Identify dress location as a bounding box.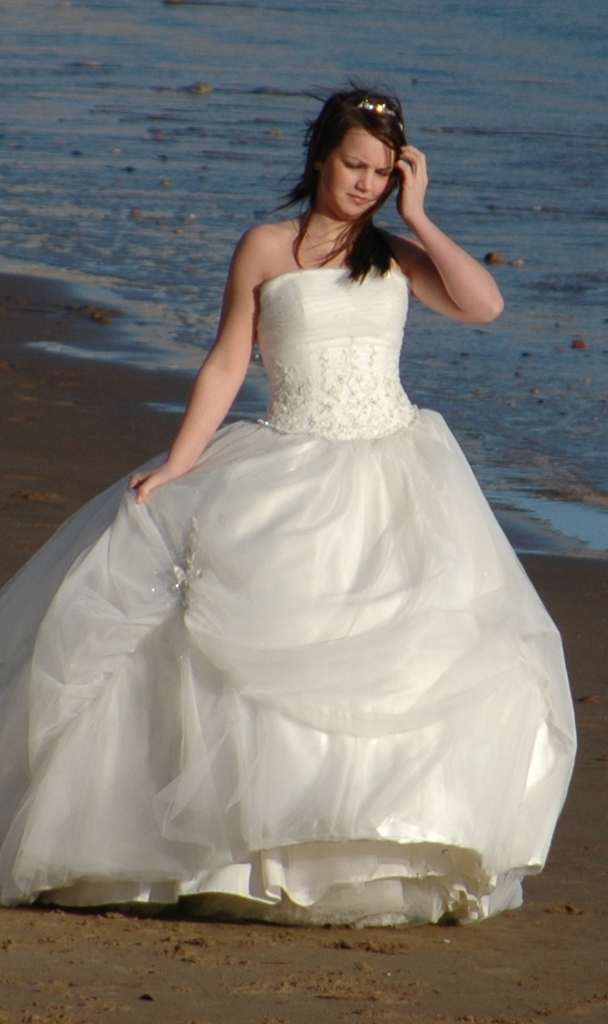
x1=0 y1=266 x2=575 y2=926.
